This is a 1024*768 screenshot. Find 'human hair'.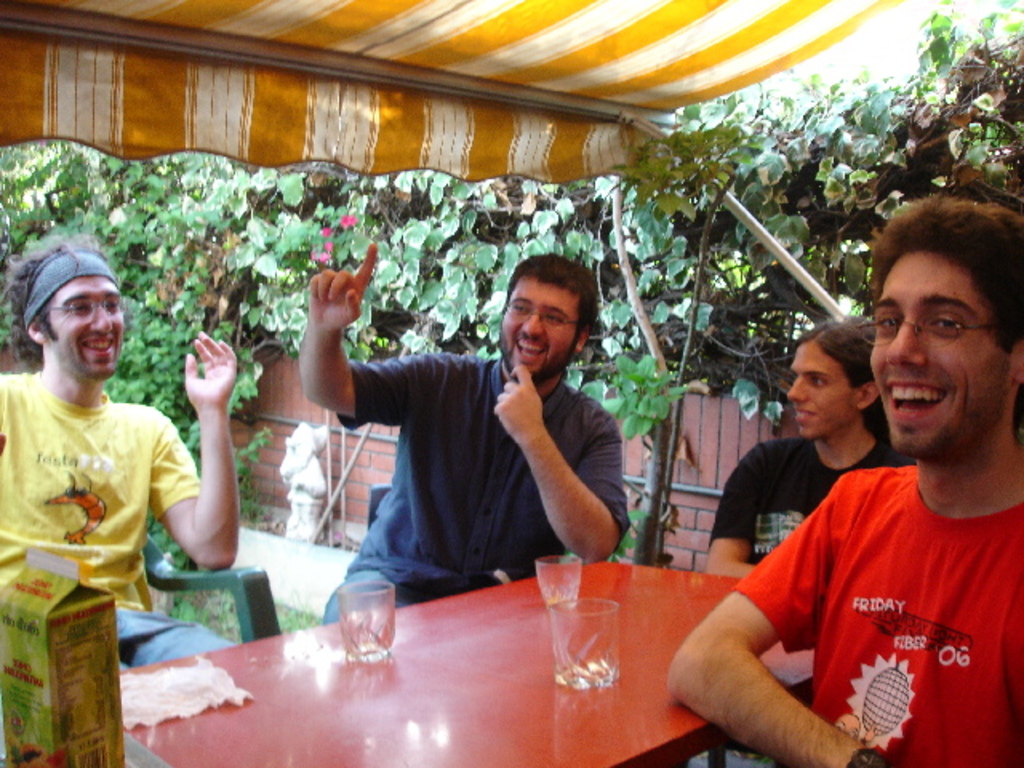
Bounding box: [867,190,1022,358].
